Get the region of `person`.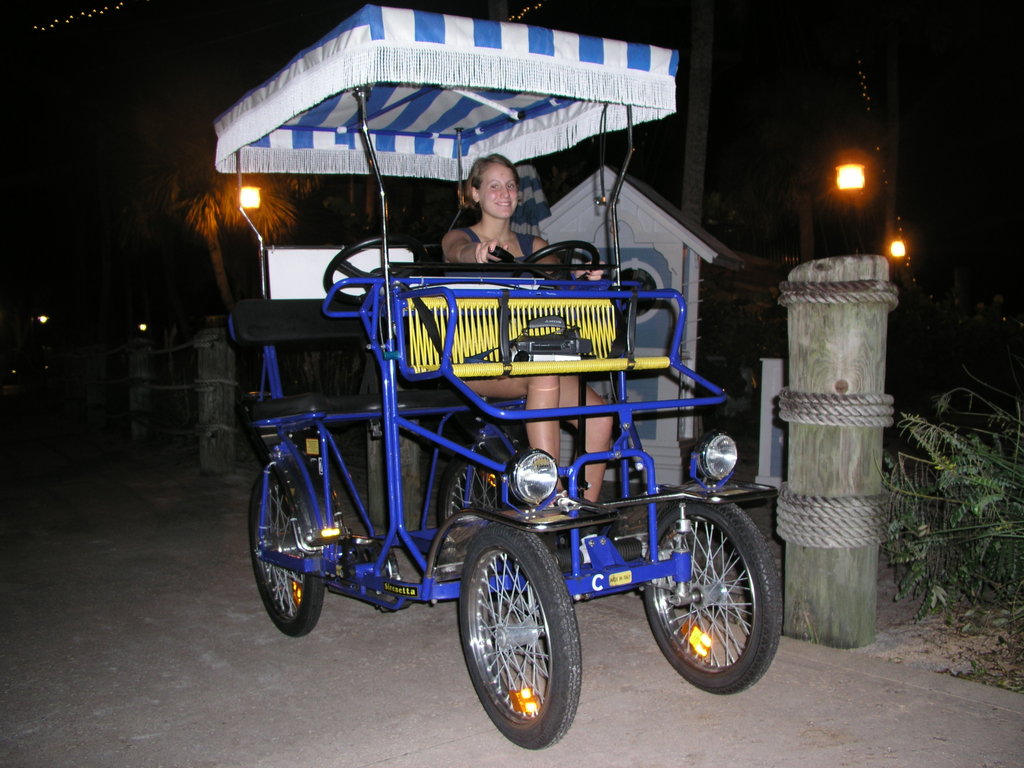
[left=439, top=150, right=628, bottom=511].
